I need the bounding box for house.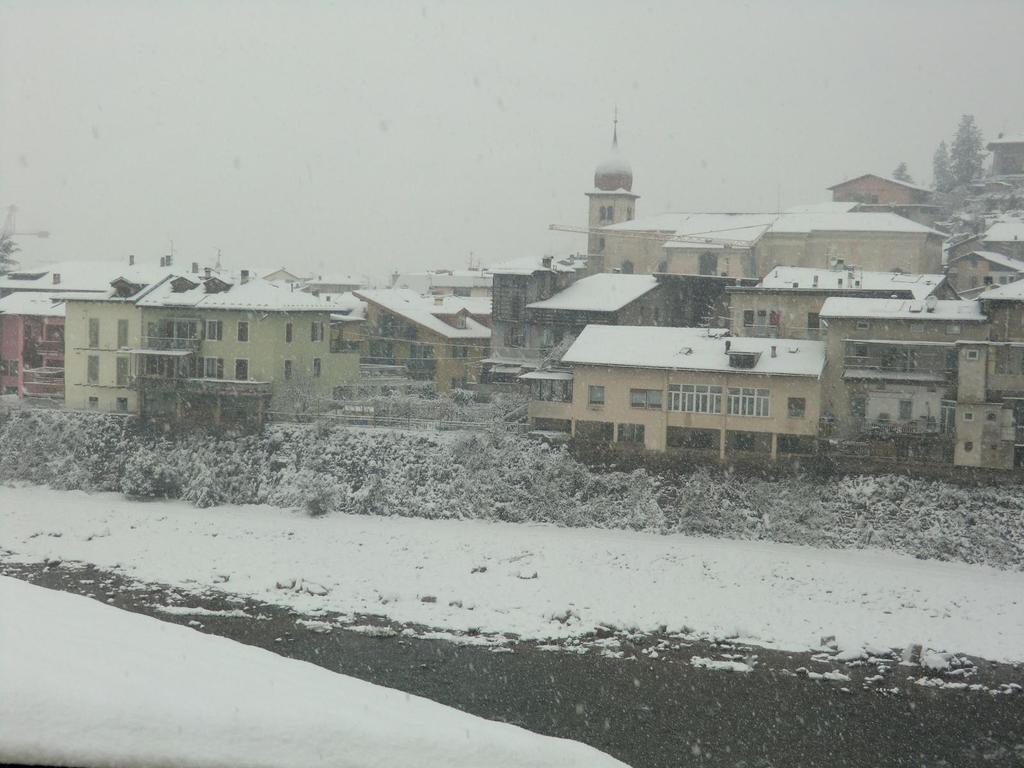
Here it is: (755,196,945,284).
